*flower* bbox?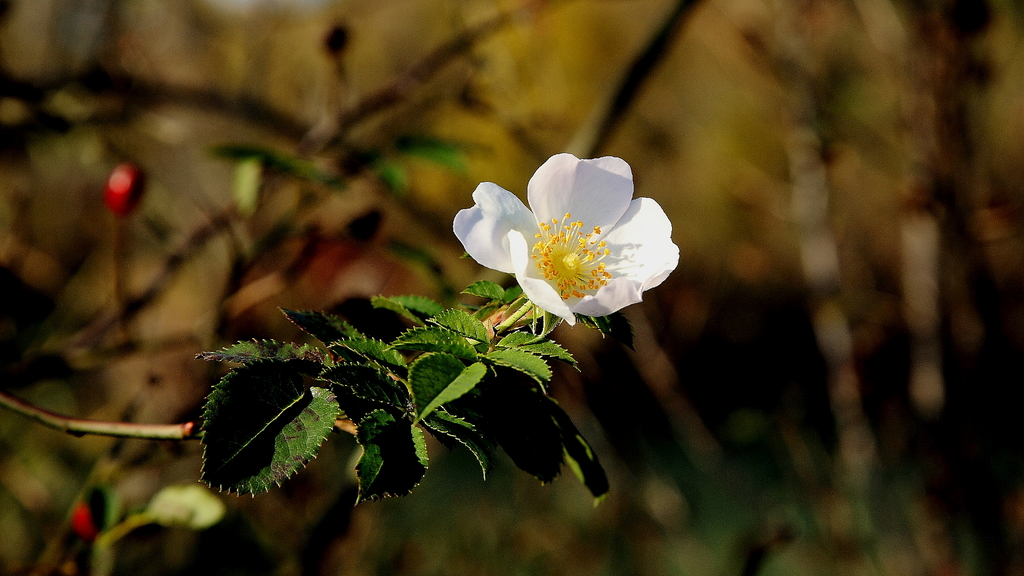
(left=450, top=156, right=680, bottom=327)
